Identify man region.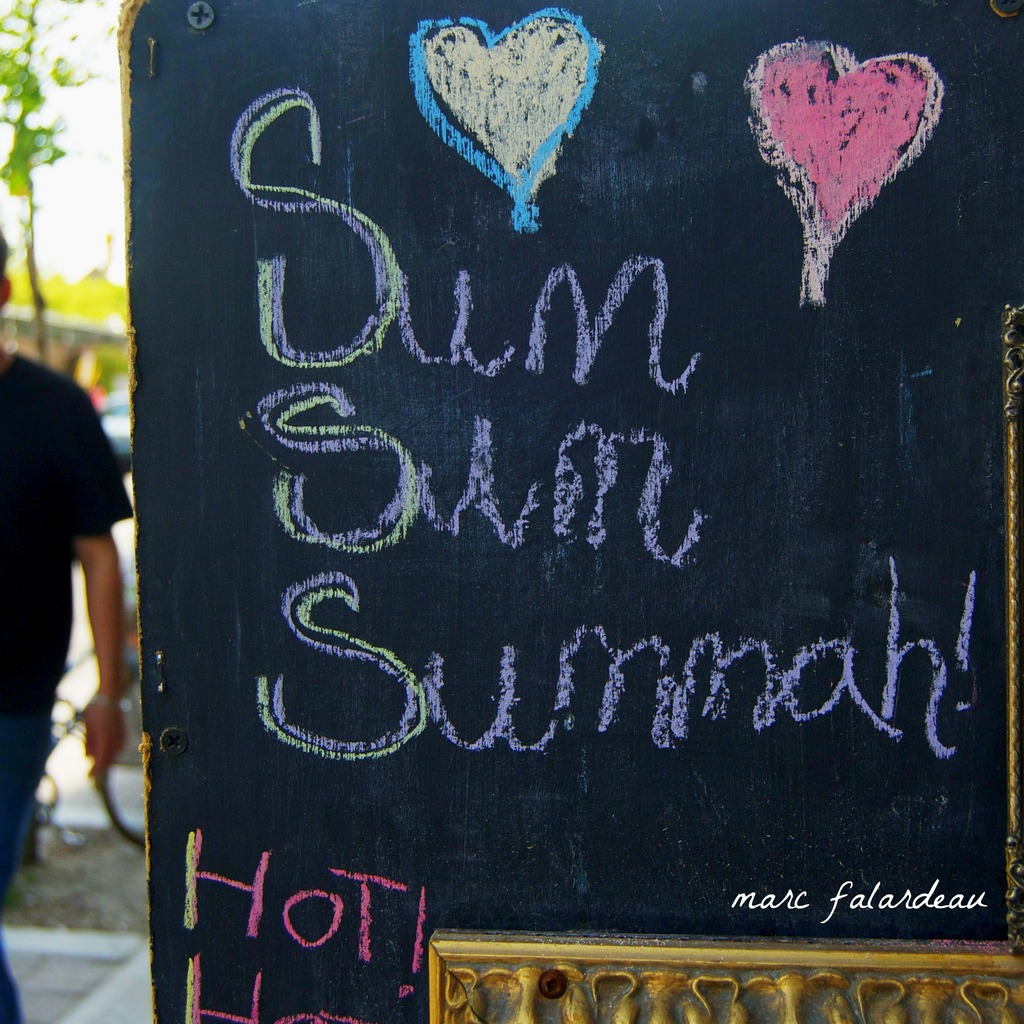
Region: {"x1": 0, "y1": 228, "x2": 134, "y2": 1023}.
